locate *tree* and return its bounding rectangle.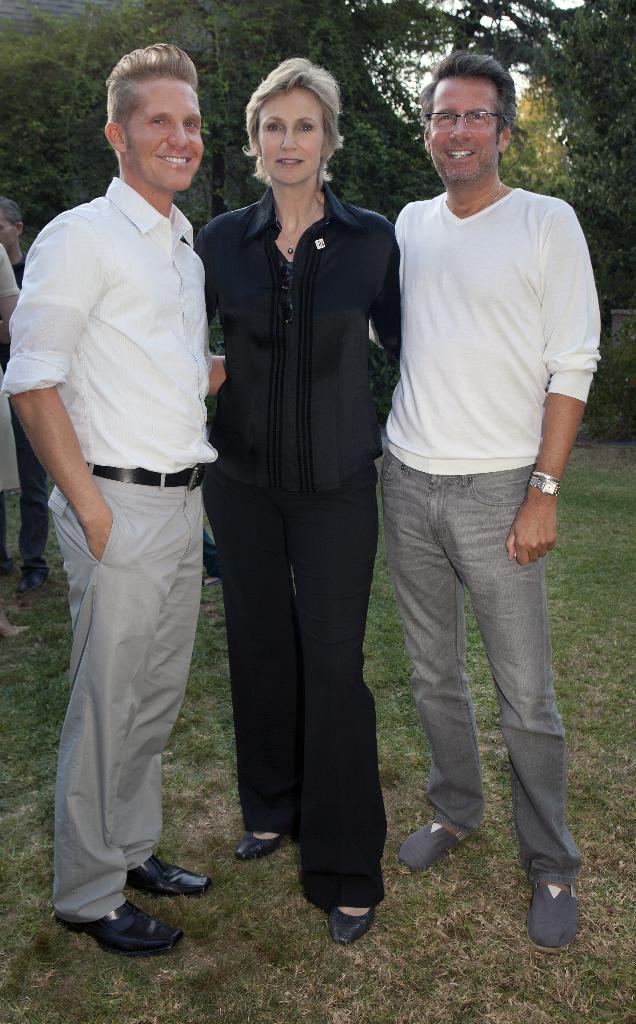
7, 0, 635, 425.
